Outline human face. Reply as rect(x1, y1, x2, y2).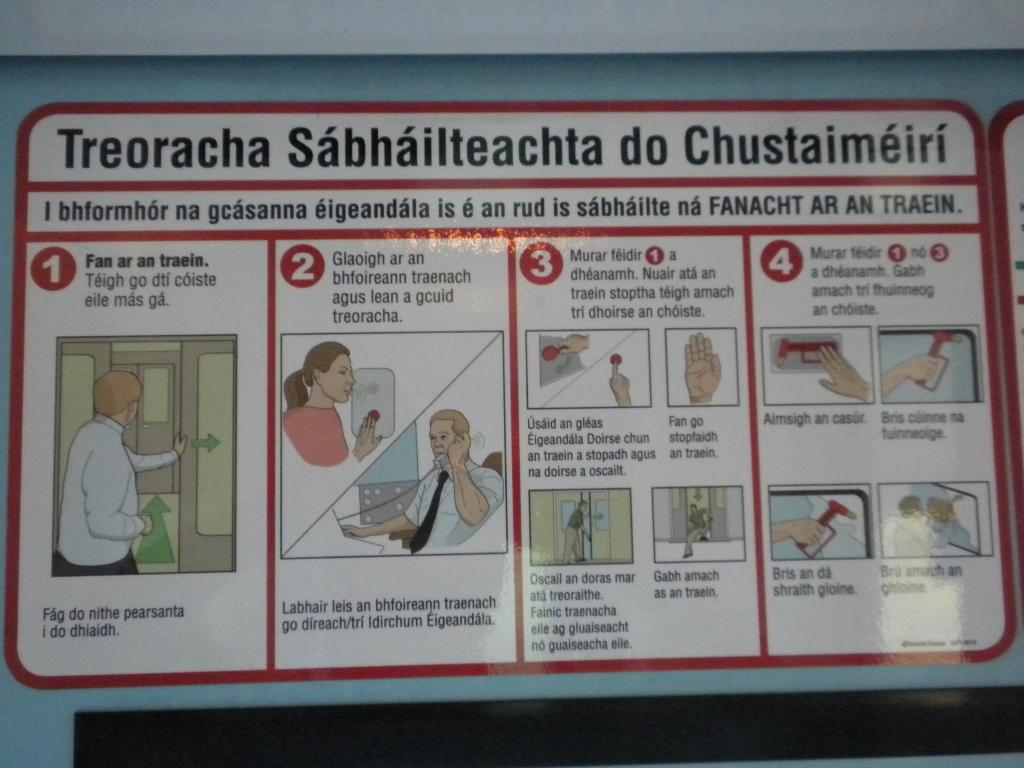
rect(321, 356, 357, 402).
